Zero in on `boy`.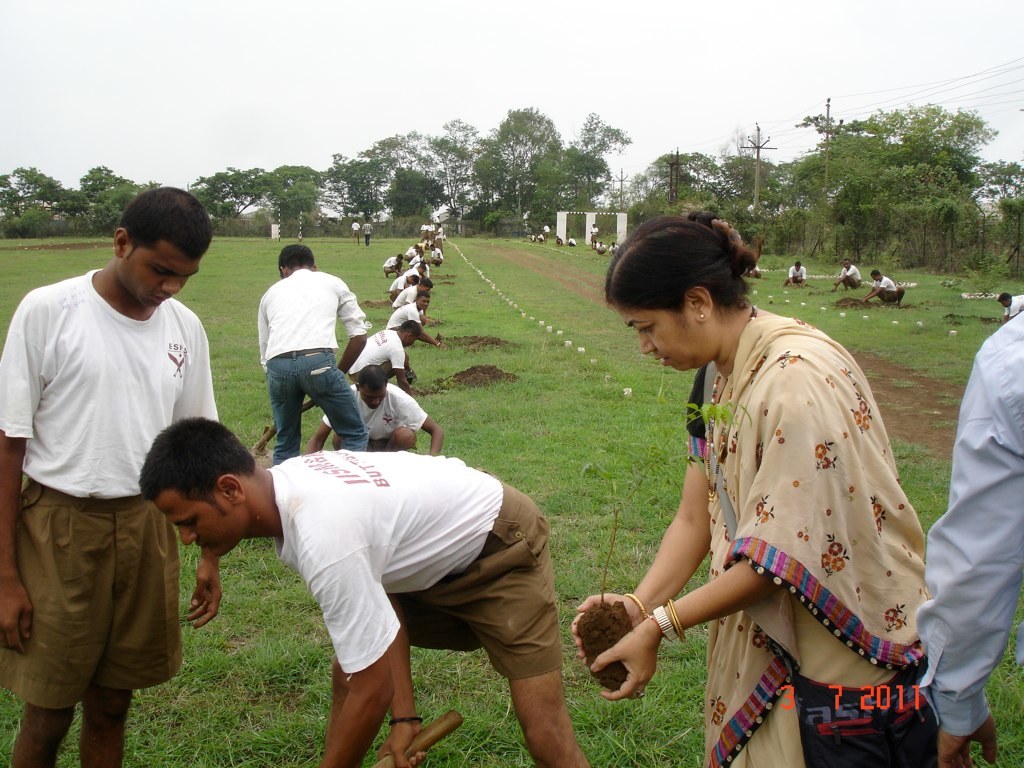
Zeroed in: pyautogui.locateOnScreen(134, 410, 589, 767).
